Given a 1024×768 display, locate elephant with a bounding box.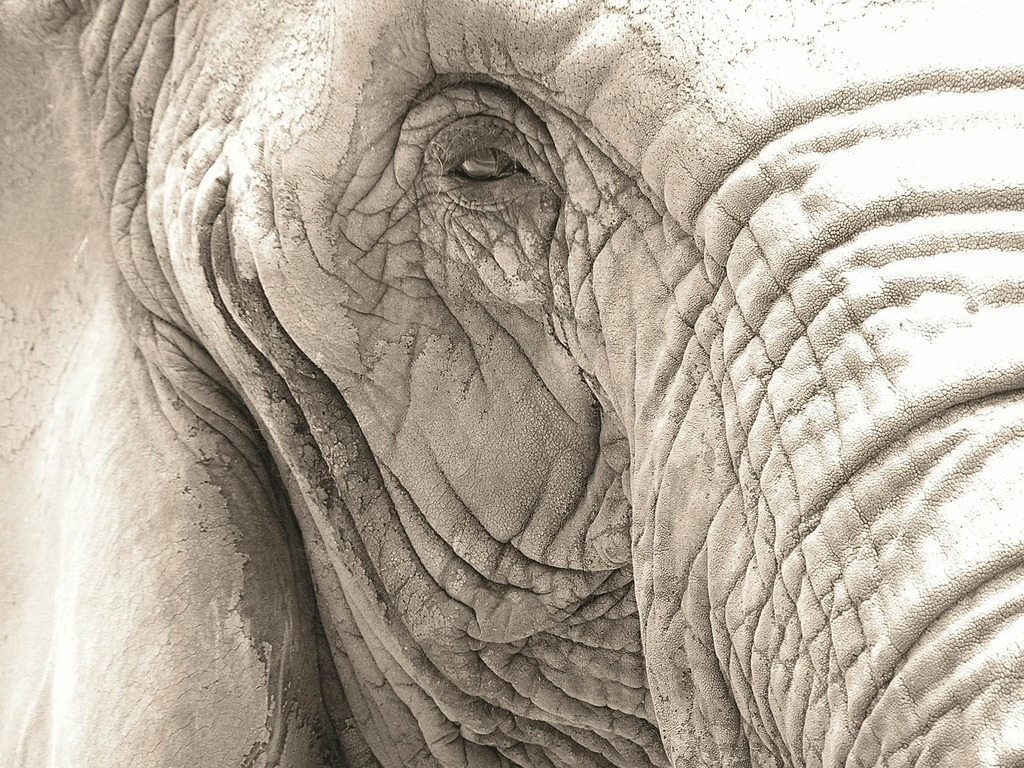
Located: (left=0, top=0, right=1023, bottom=767).
